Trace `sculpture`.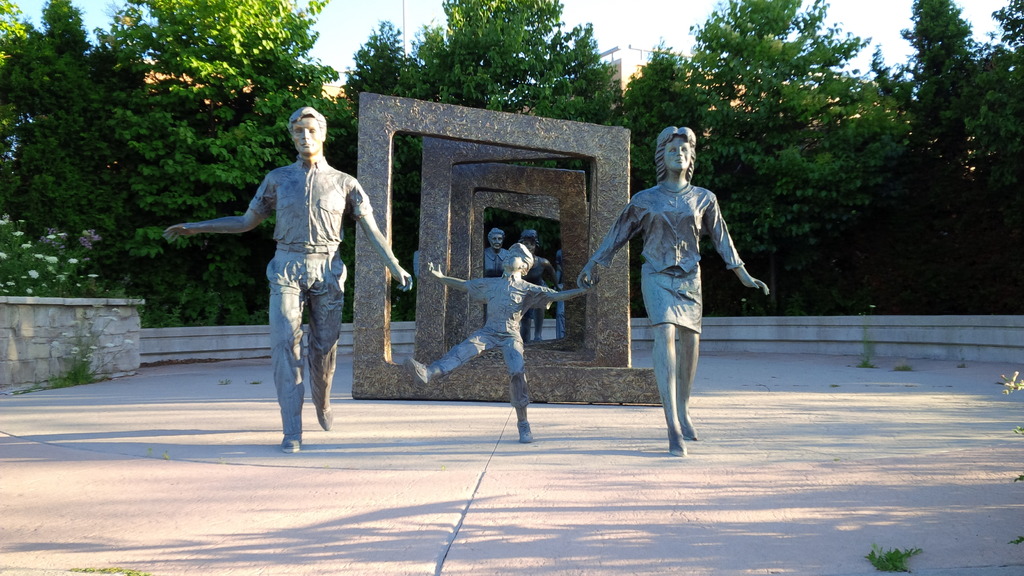
Traced to [x1=545, y1=246, x2=573, y2=346].
